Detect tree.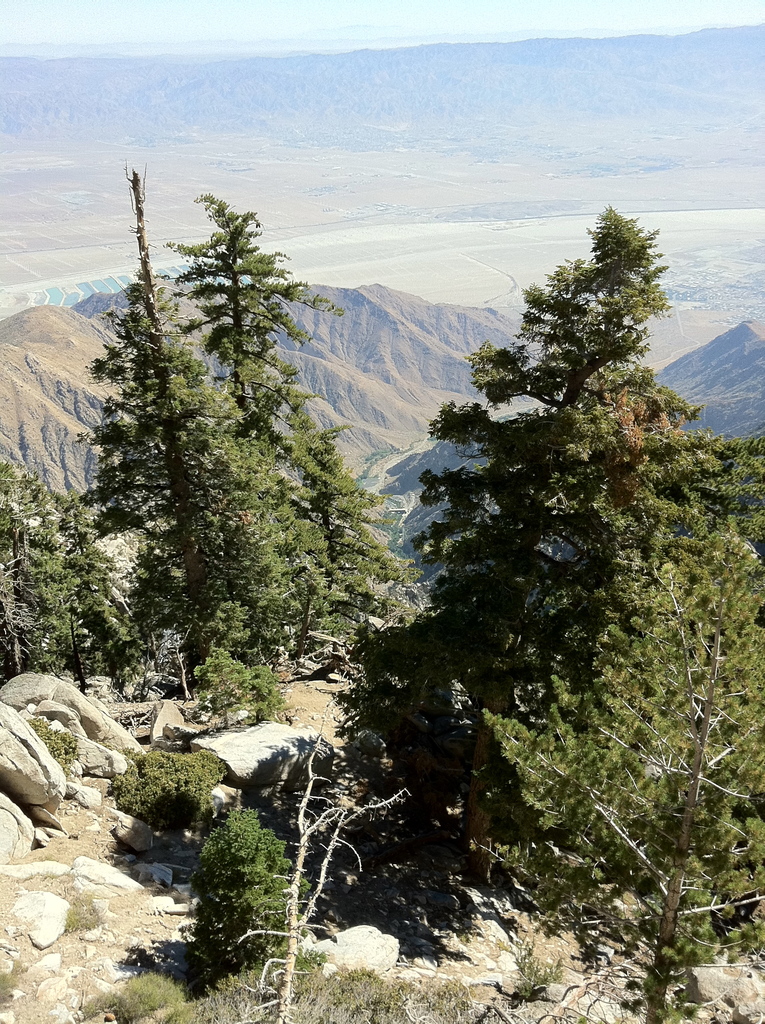
Detected at (170, 191, 389, 669).
